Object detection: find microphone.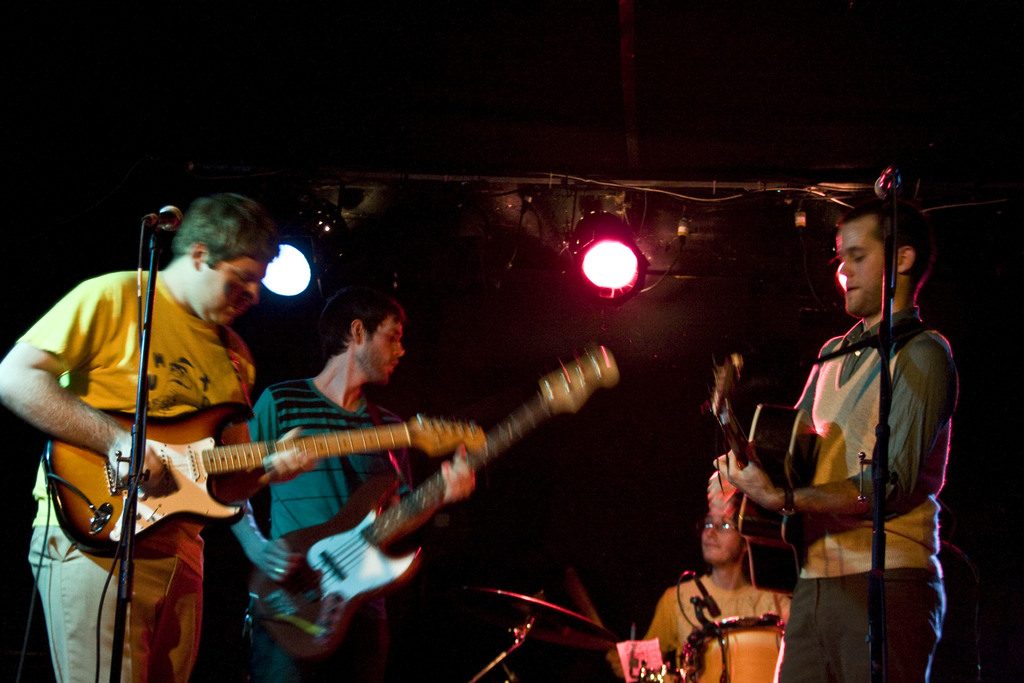
crop(142, 202, 179, 233).
